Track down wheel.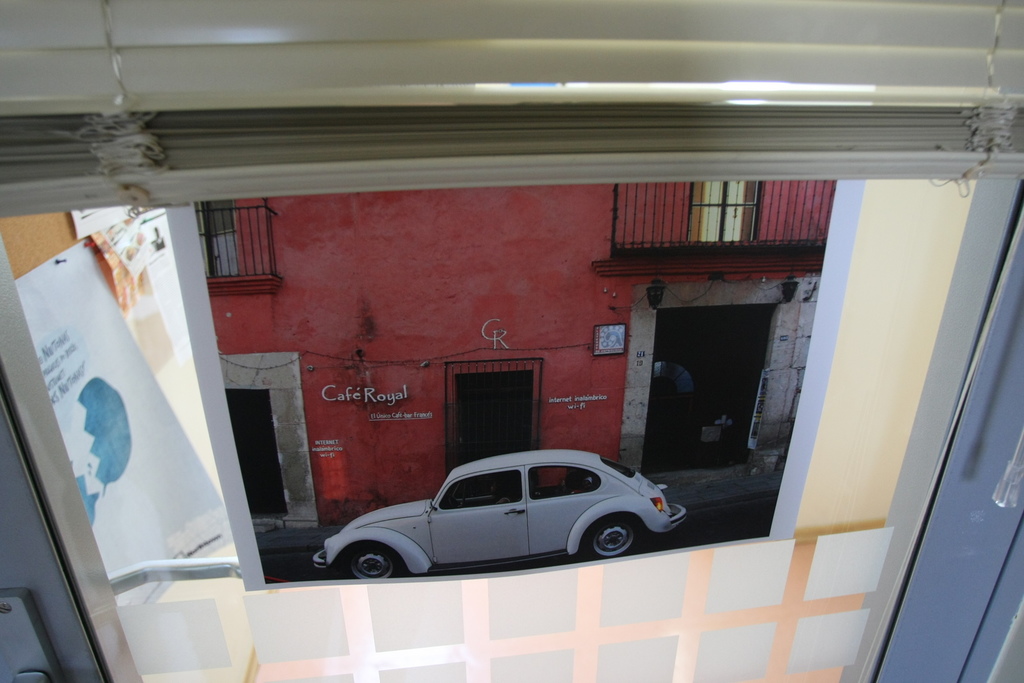
Tracked to {"x1": 337, "y1": 542, "x2": 406, "y2": 579}.
